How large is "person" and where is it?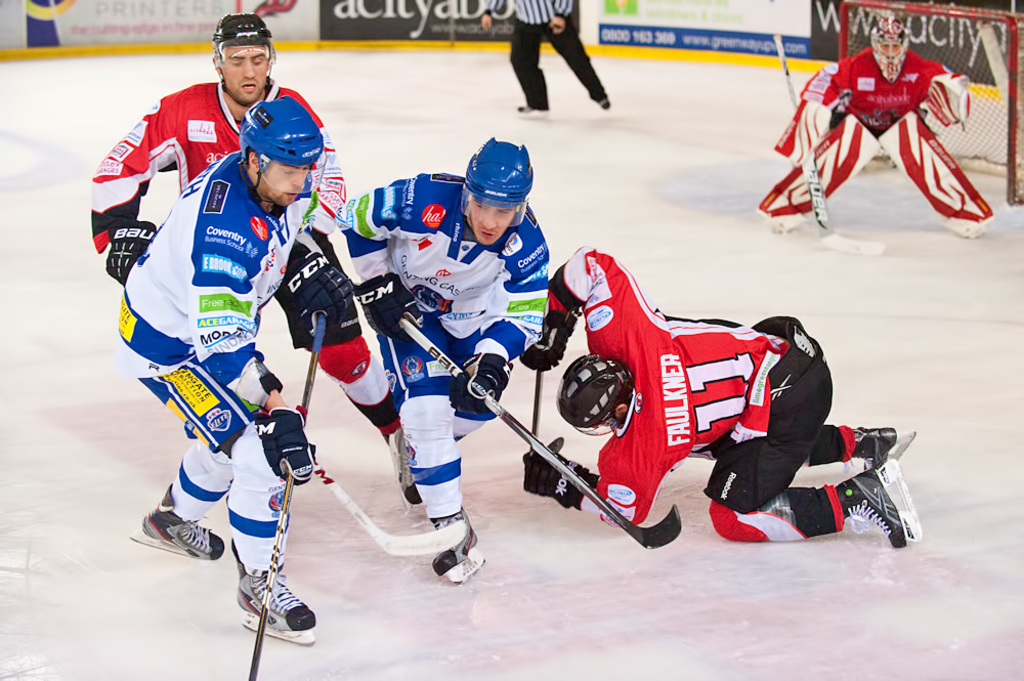
Bounding box: box=[761, 17, 995, 240].
